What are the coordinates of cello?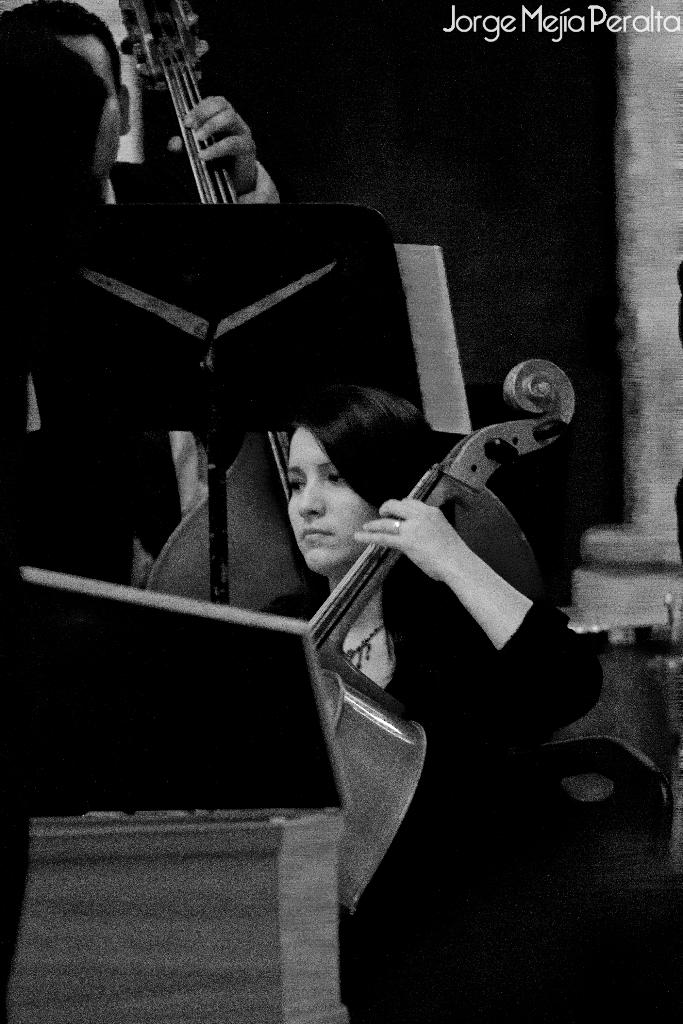
region(311, 360, 580, 918).
